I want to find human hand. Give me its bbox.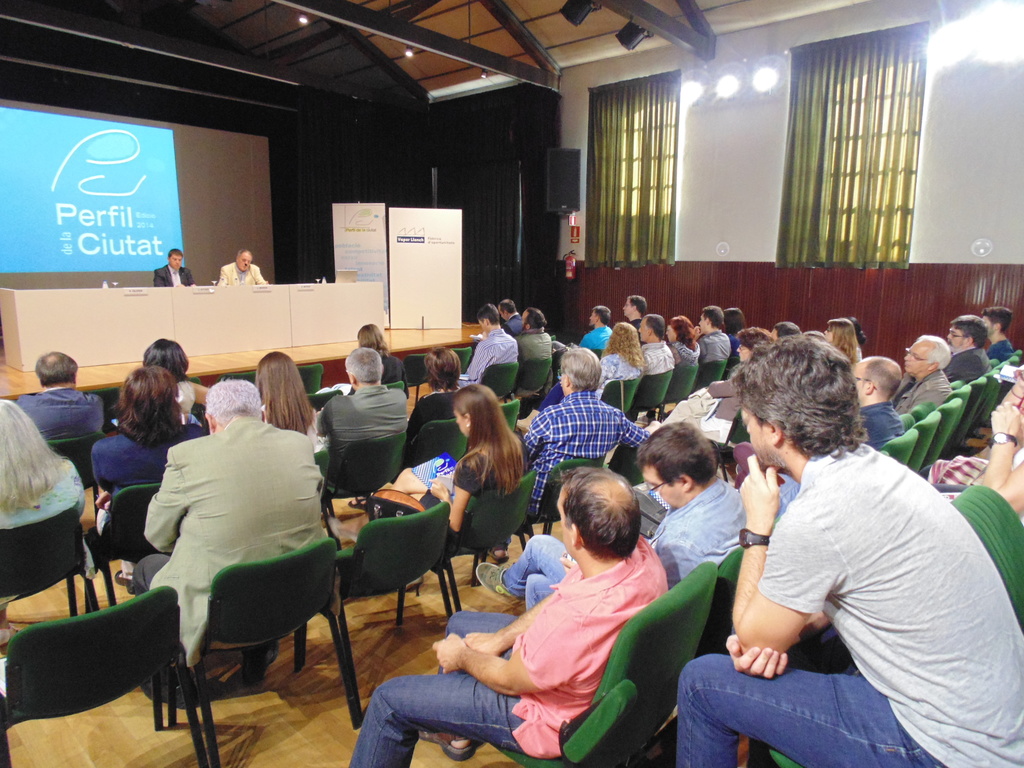
Rect(559, 549, 577, 572).
